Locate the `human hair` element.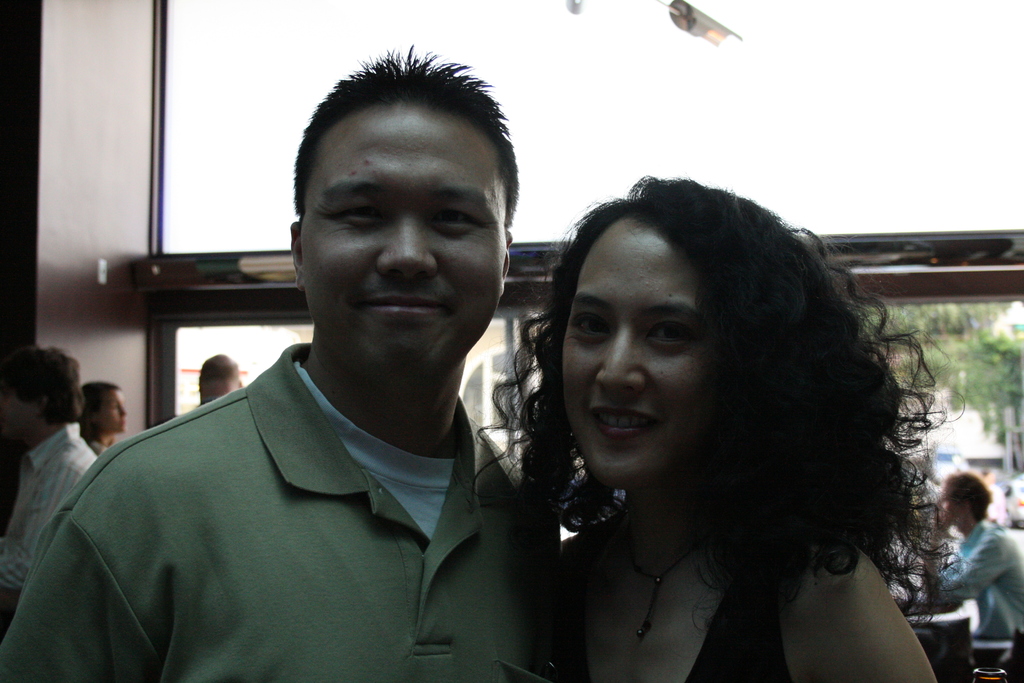
Element bbox: l=547, t=177, r=948, b=614.
